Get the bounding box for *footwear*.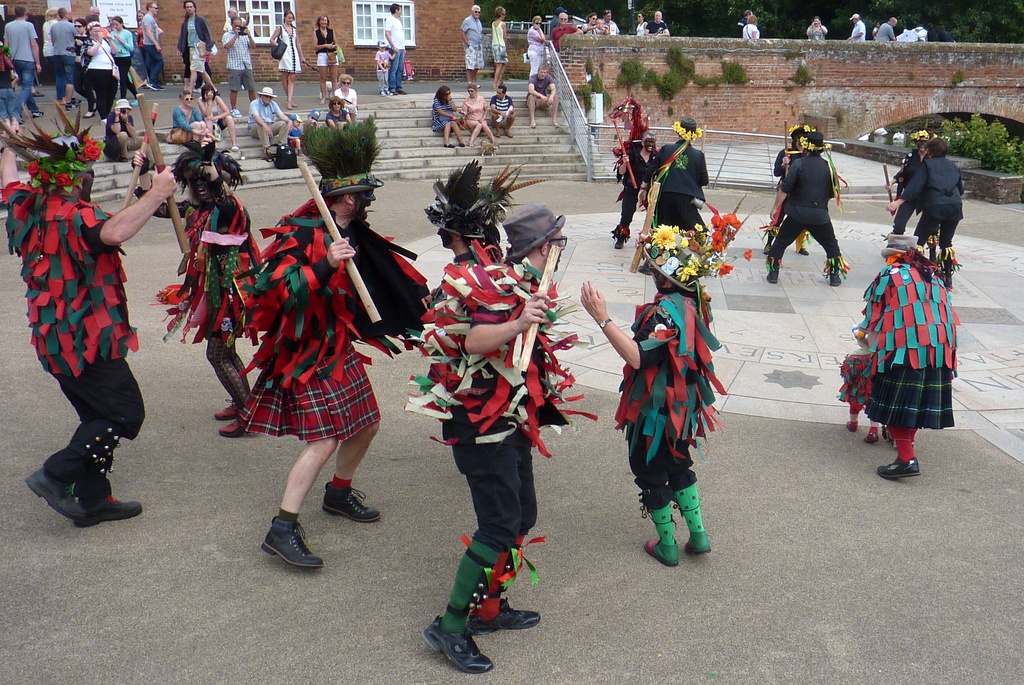
(x1=495, y1=133, x2=505, y2=142).
